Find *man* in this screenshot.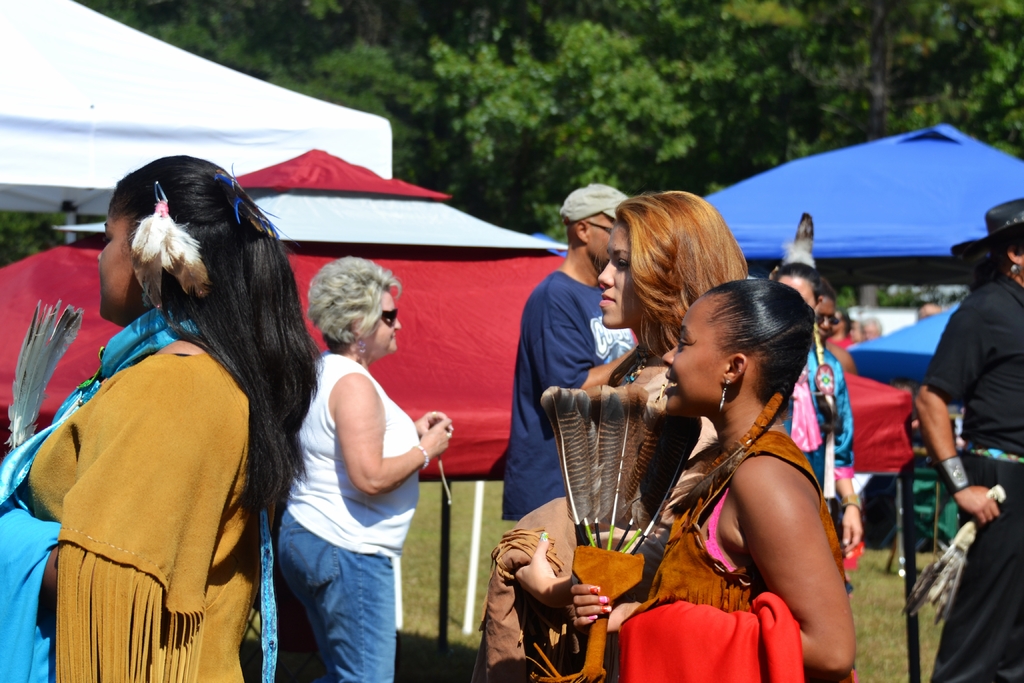
The bounding box for *man* is box(914, 198, 1023, 682).
